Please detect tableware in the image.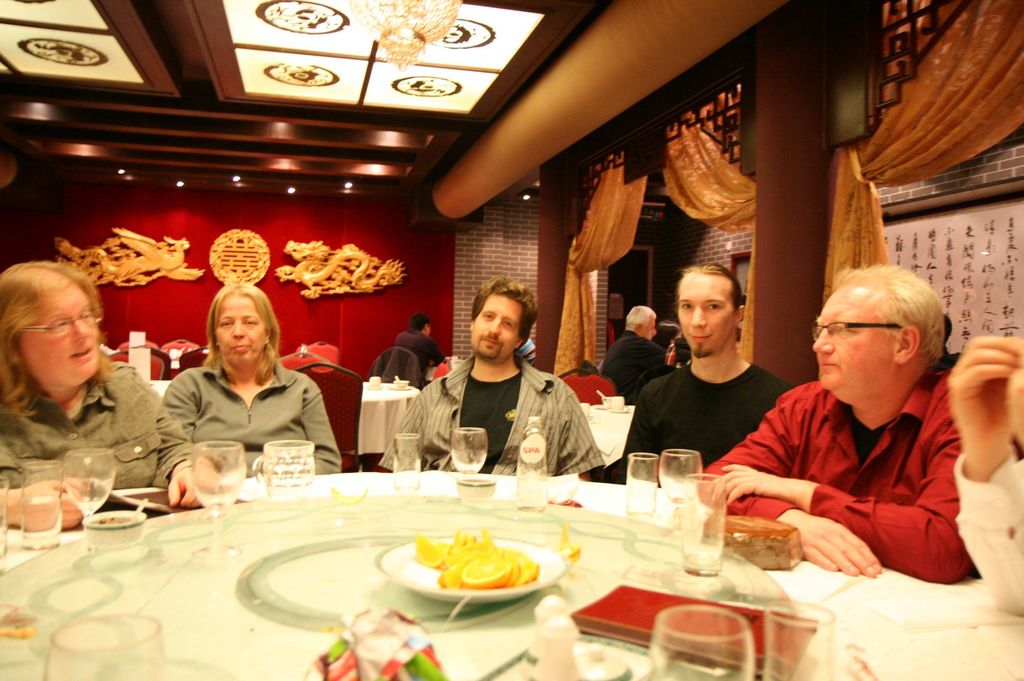
x1=576 y1=641 x2=636 y2=680.
